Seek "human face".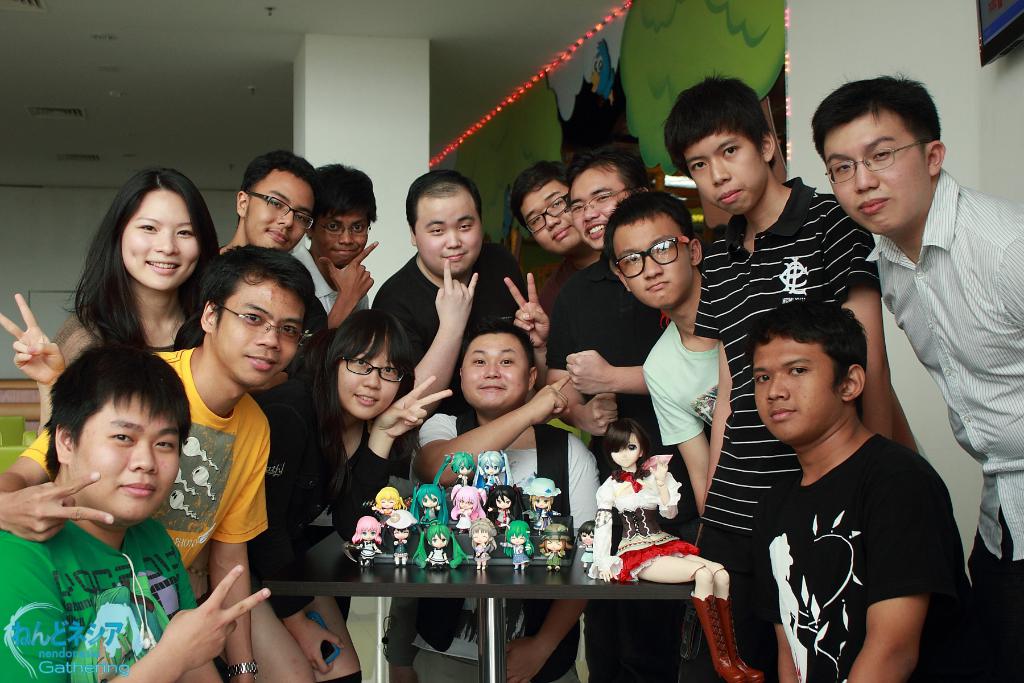
l=242, t=167, r=316, b=256.
